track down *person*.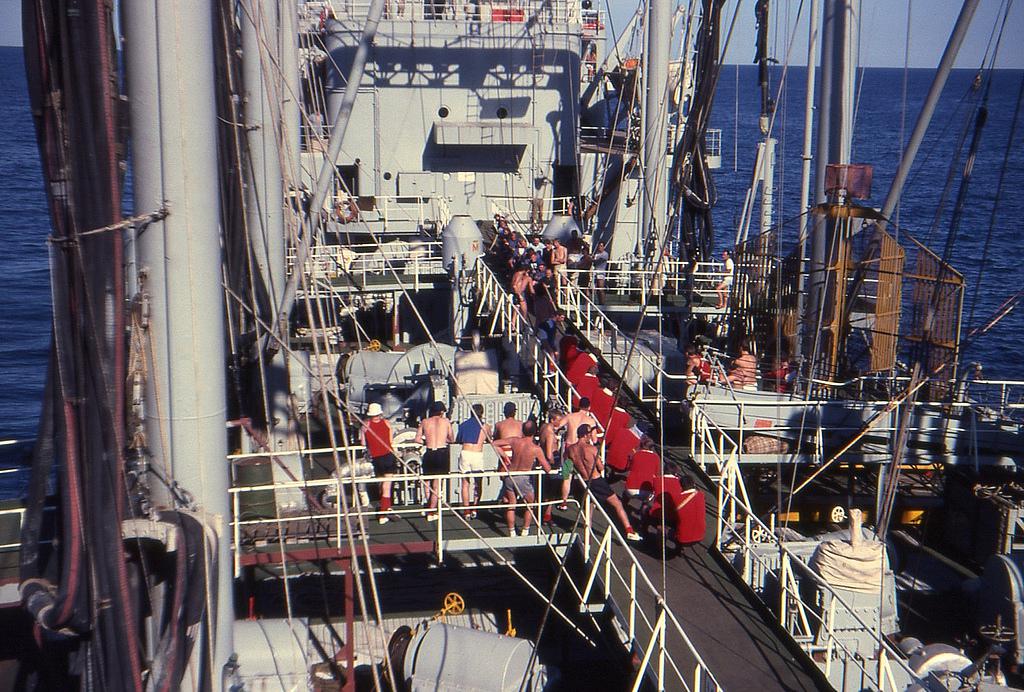
Tracked to 420/405/455/492.
